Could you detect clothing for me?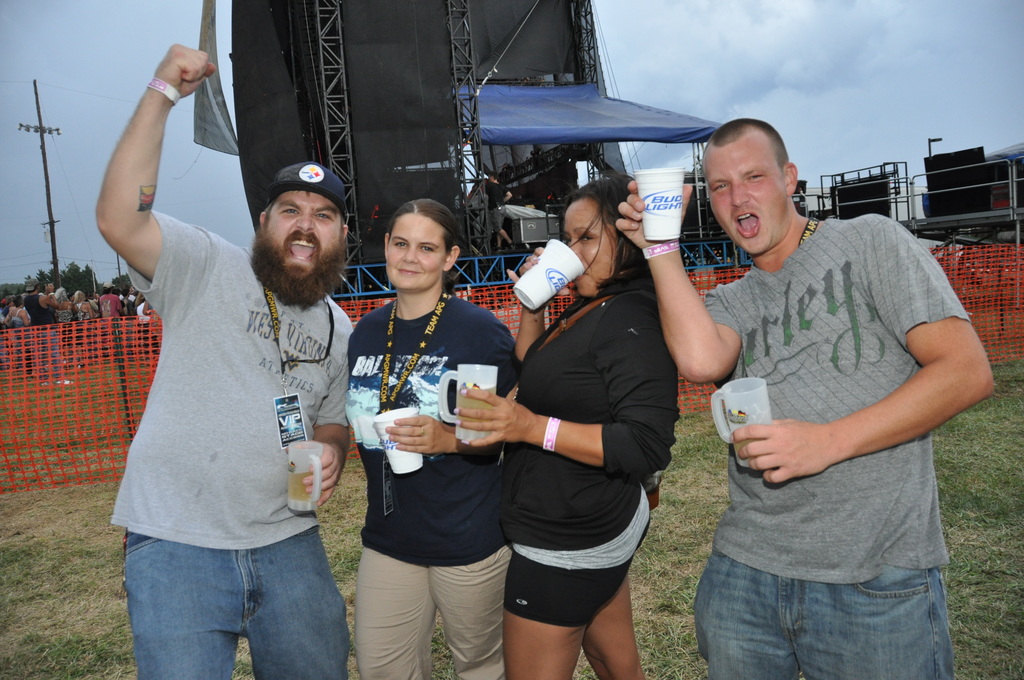
Detection result: box(21, 286, 68, 380).
